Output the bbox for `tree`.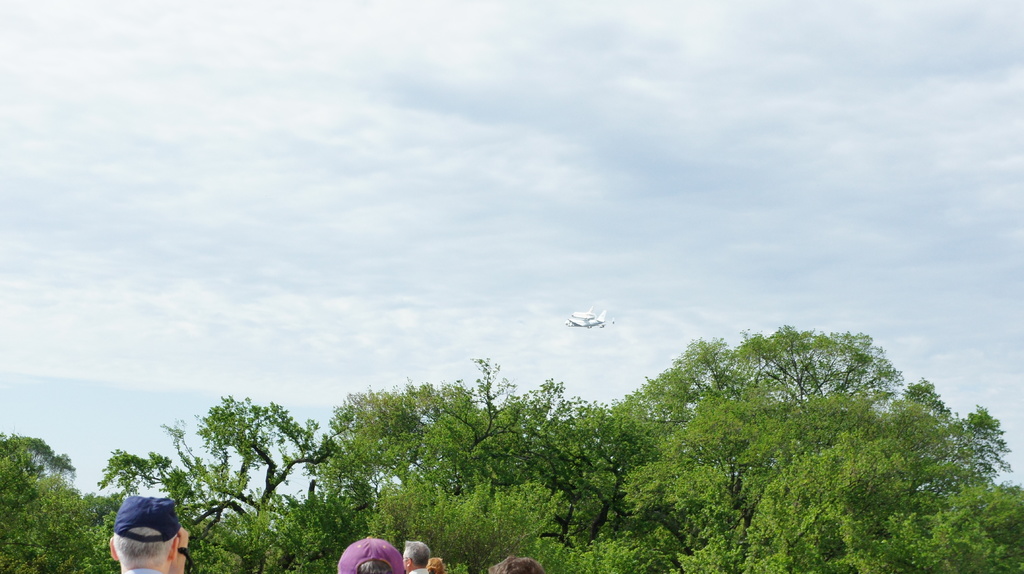
(x1=0, y1=427, x2=122, y2=573).
